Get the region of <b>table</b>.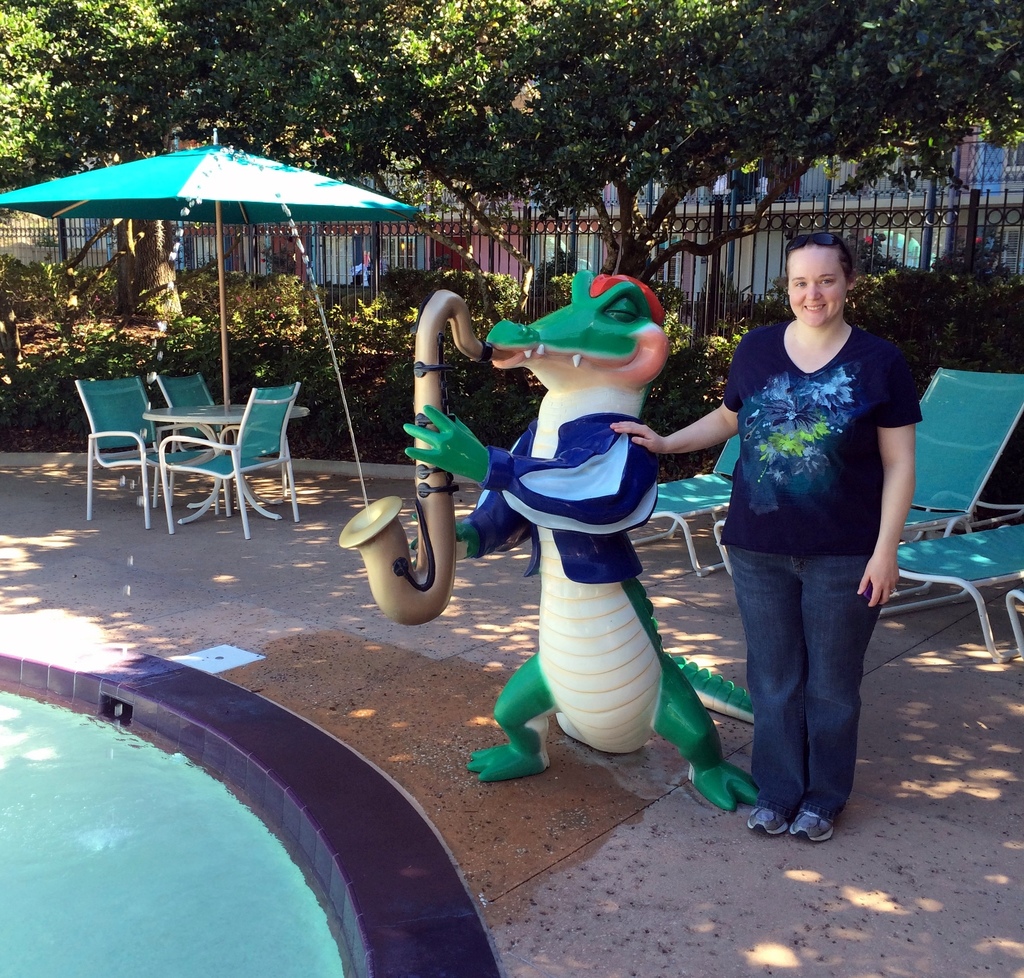
bbox=[140, 398, 314, 520].
